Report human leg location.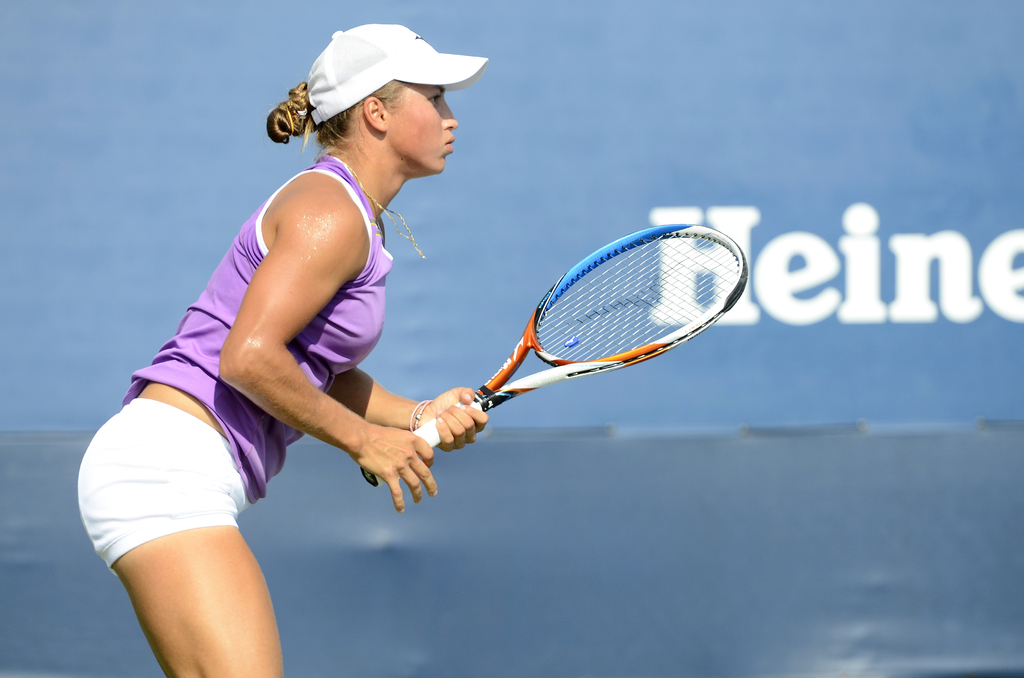
Report: (left=70, top=398, right=290, bottom=677).
